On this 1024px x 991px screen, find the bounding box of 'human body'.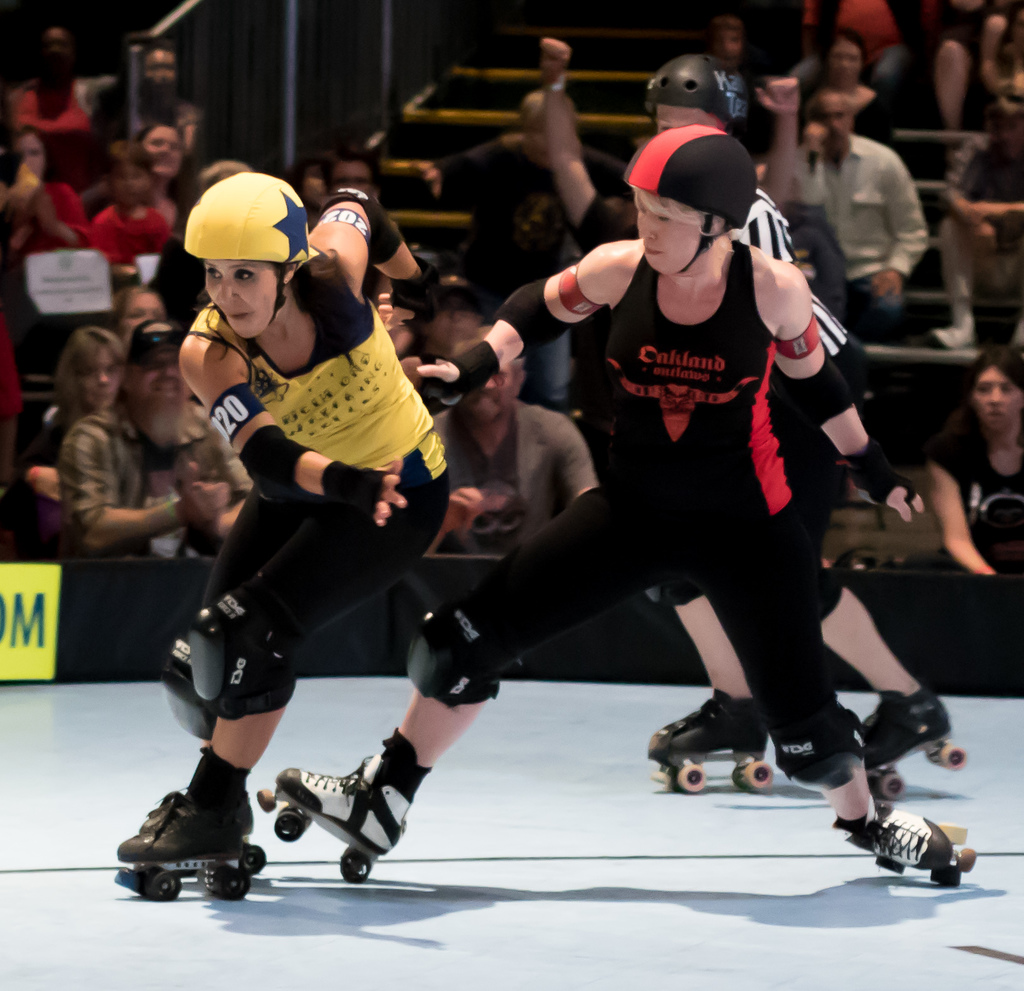
Bounding box: [left=247, top=122, right=982, bottom=895].
